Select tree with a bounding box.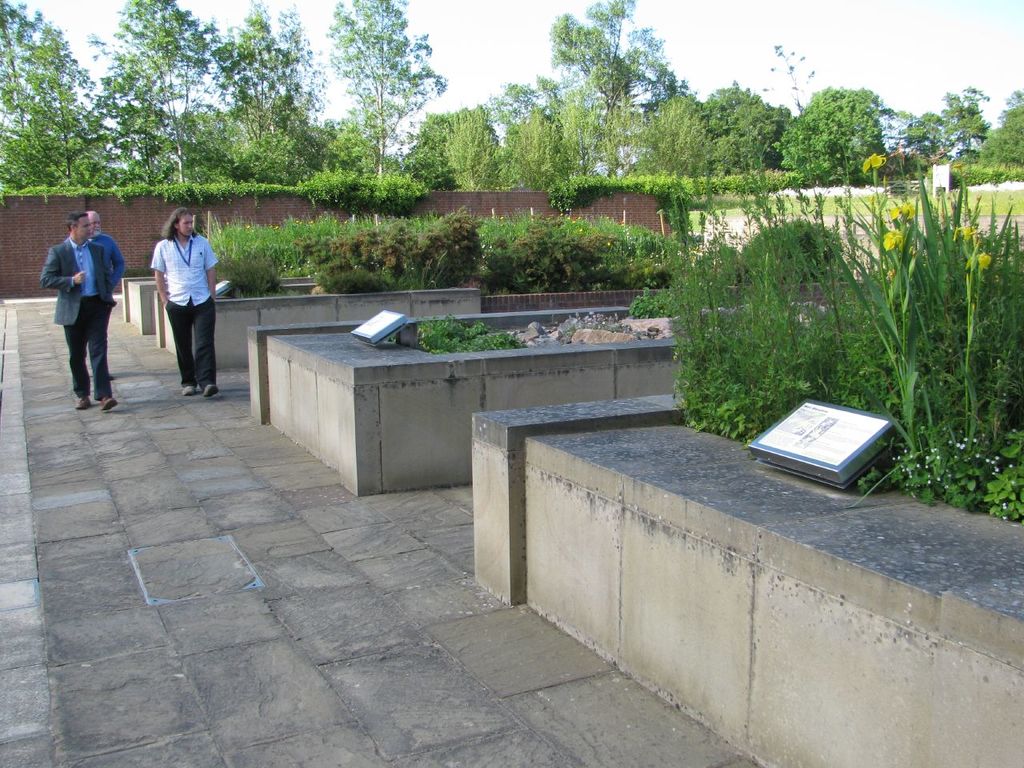
box=[983, 90, 1023, 166].
